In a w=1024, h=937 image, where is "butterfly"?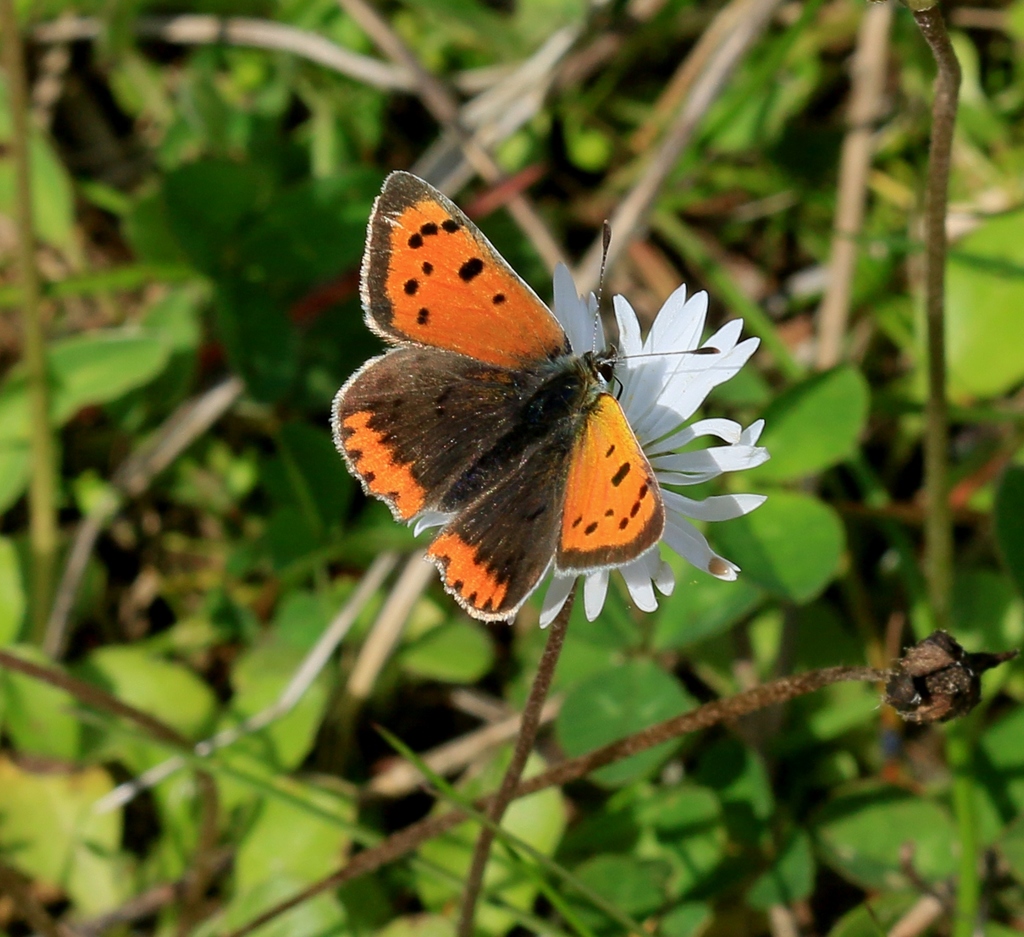
rect(329, 172, 698, 632).
